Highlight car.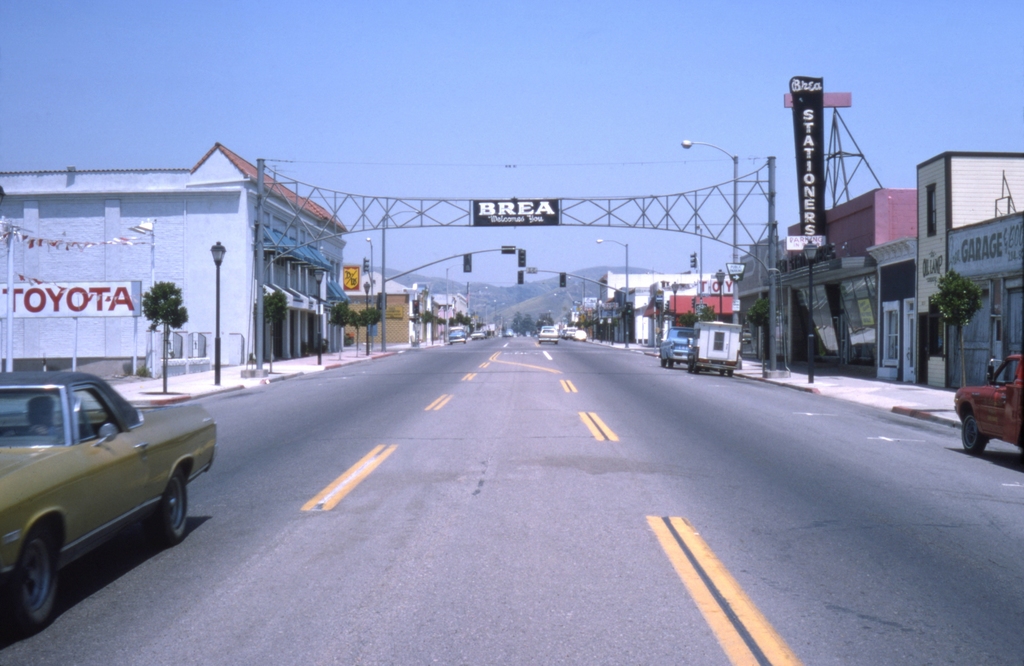
Highlighted region: 0, 375, 217, 631.
